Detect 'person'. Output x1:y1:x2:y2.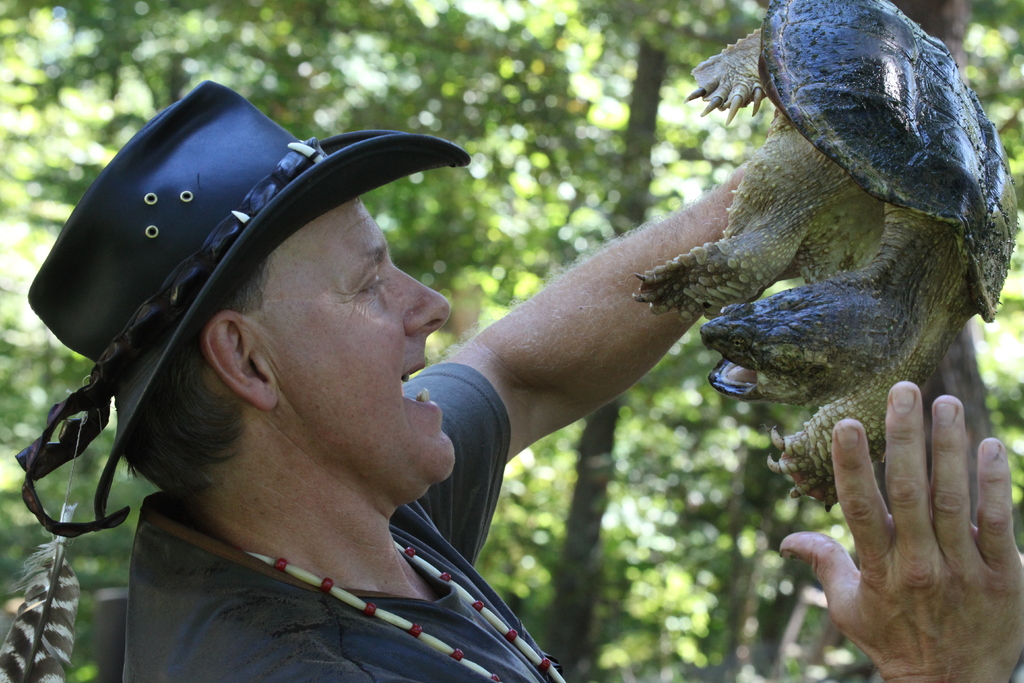
27:0:1023:682.
